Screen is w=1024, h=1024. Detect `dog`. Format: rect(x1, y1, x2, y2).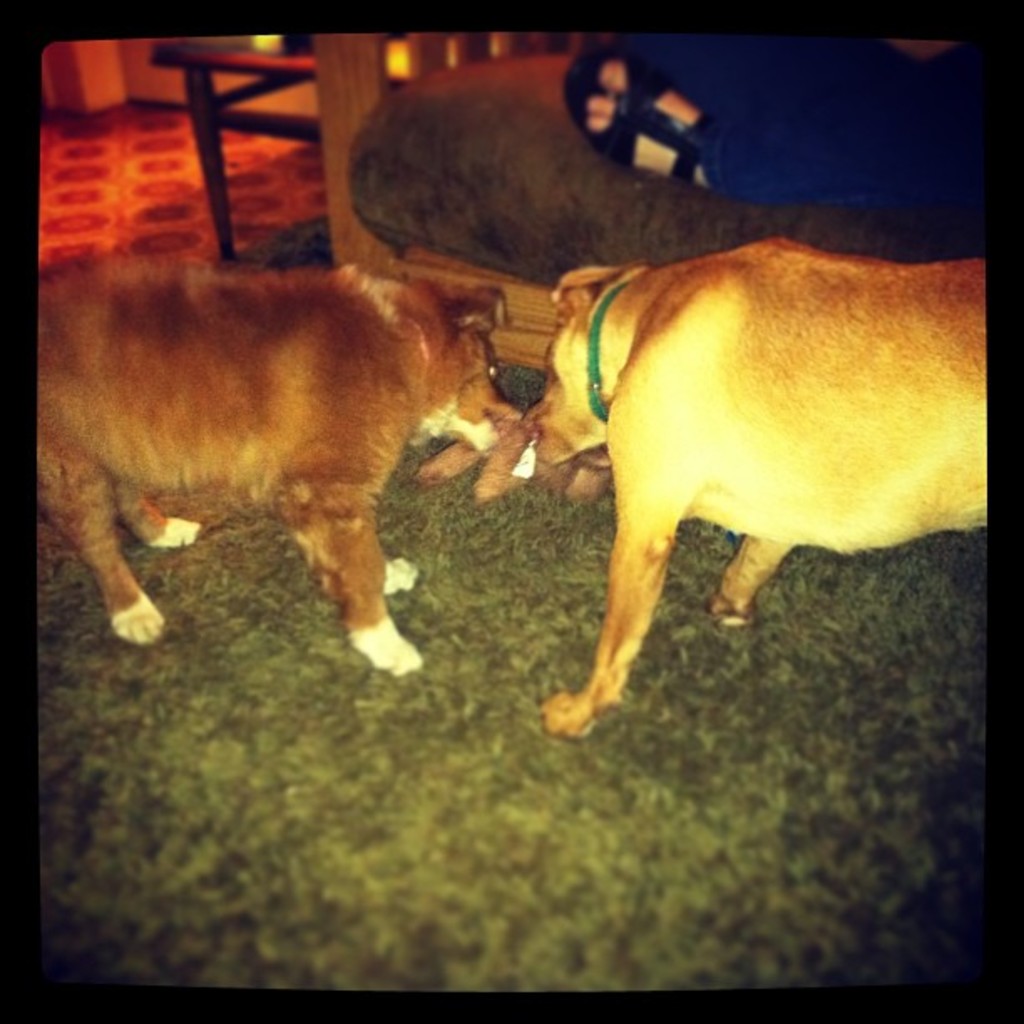
rect(525, 236, 992, 743).
